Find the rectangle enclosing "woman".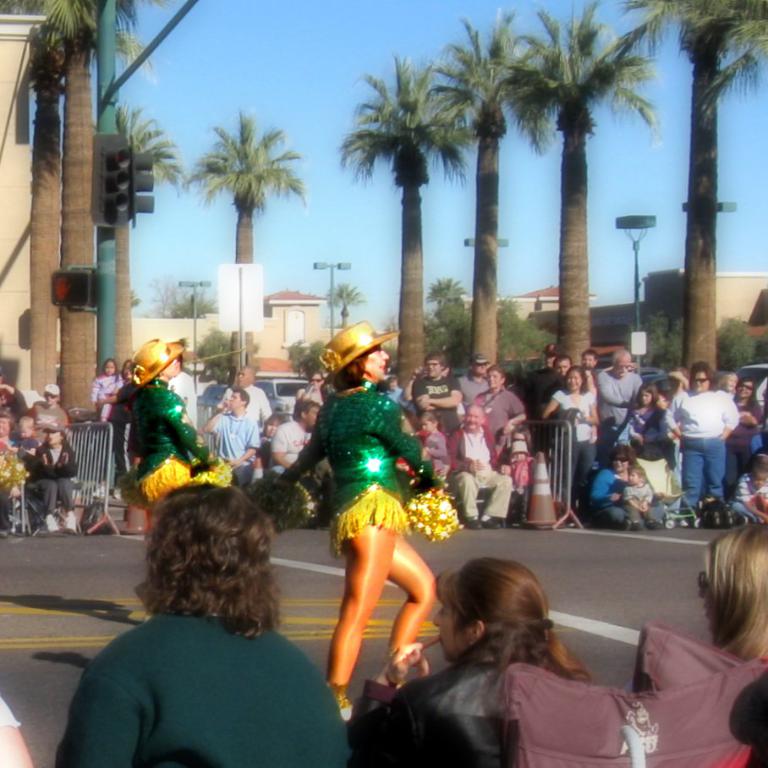
[666, 365, 738, 524].
